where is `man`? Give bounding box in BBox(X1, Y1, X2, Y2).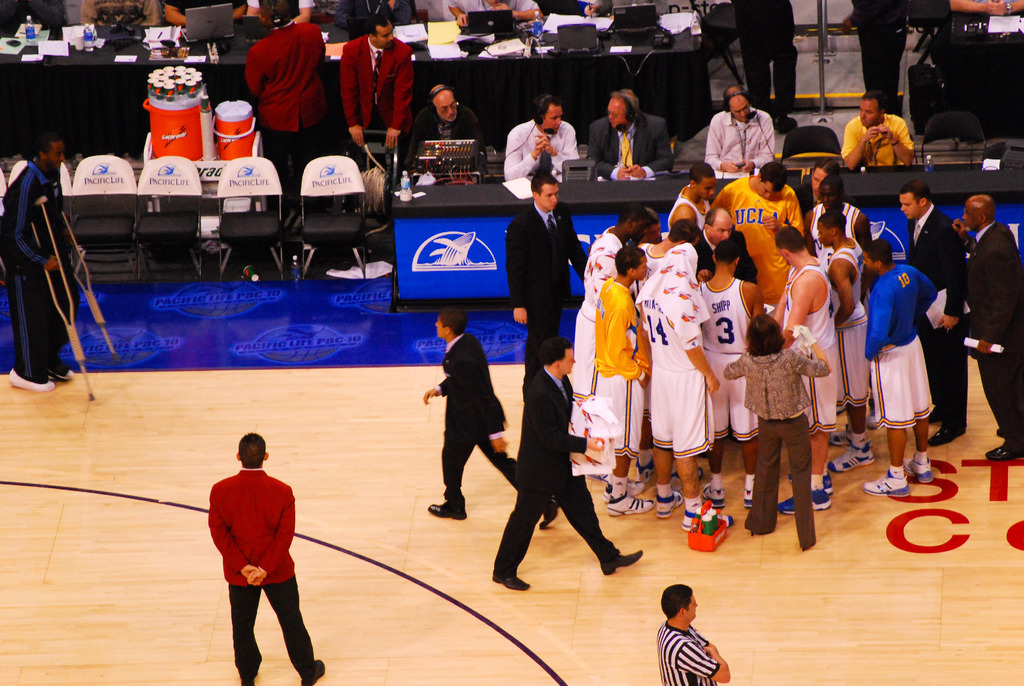
BBox(765, 218, 853, 516).
